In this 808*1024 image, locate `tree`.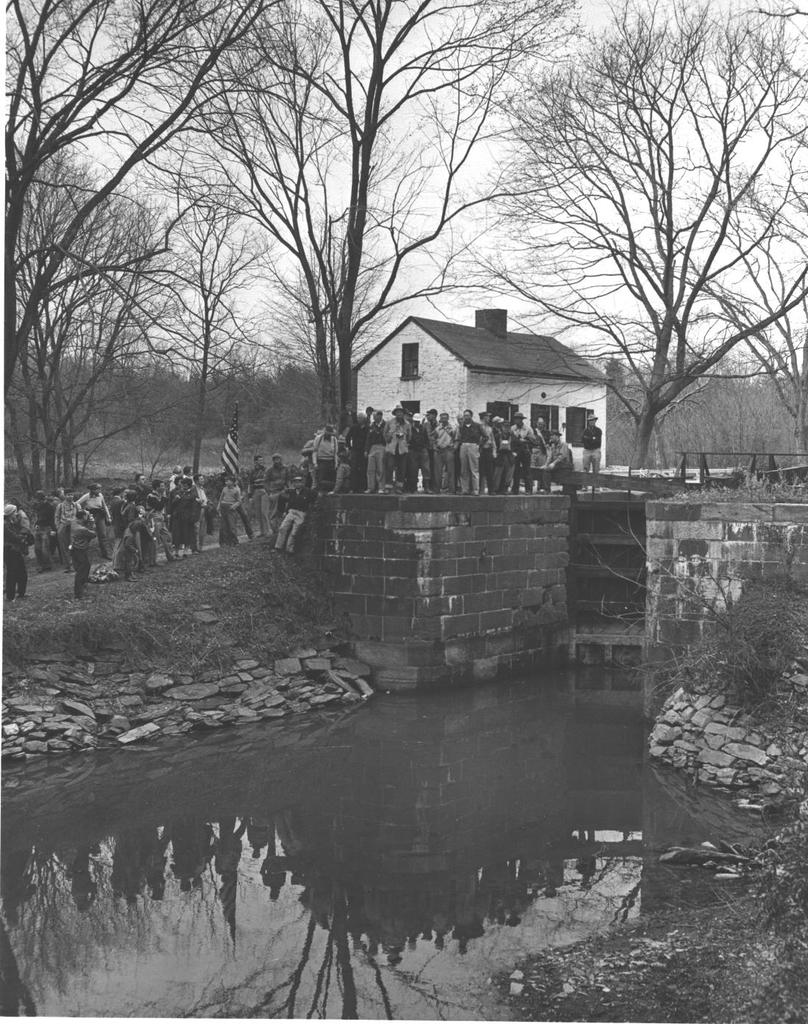
Bounding box: bbox(0, 0, 291, 497).
